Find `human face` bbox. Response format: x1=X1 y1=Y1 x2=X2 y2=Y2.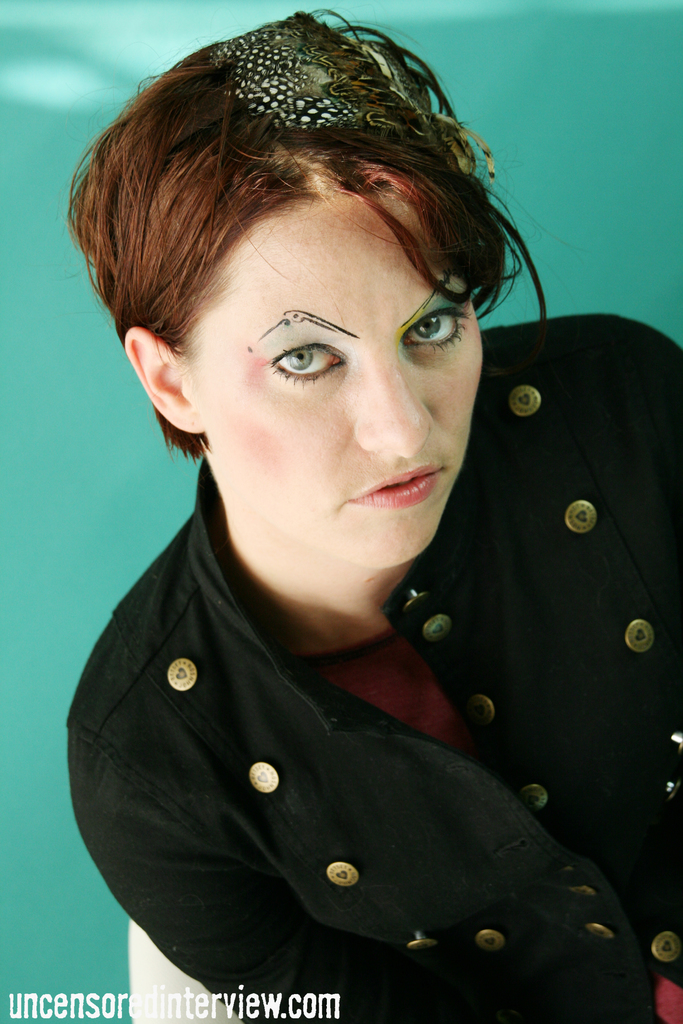
x1=198 y1=188 x2=489 y2=564.
